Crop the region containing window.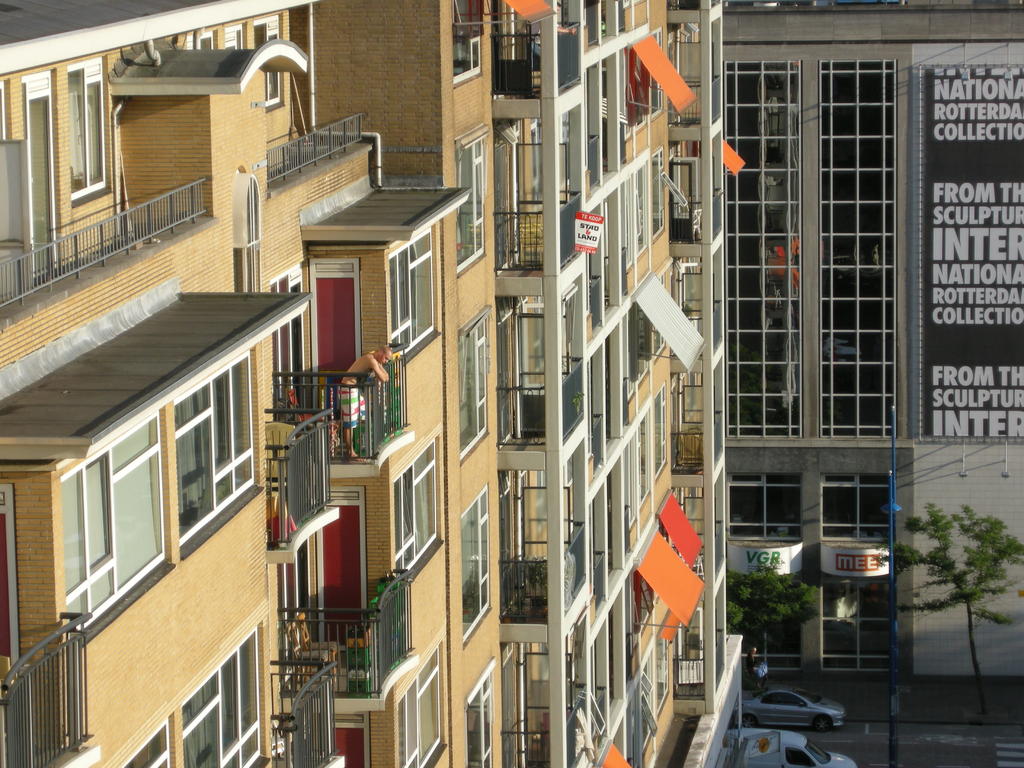
Crop region: x1=458, y1=490, x2=488, y2=642.
